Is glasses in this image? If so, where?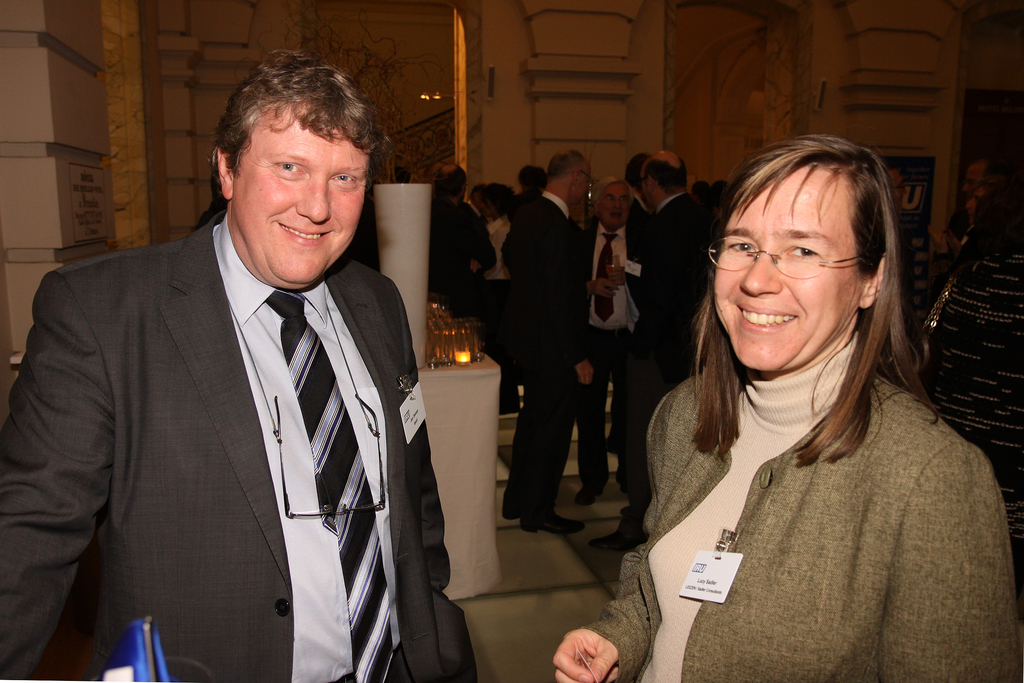
Yes, at crop(704, 236, 861, 281).
